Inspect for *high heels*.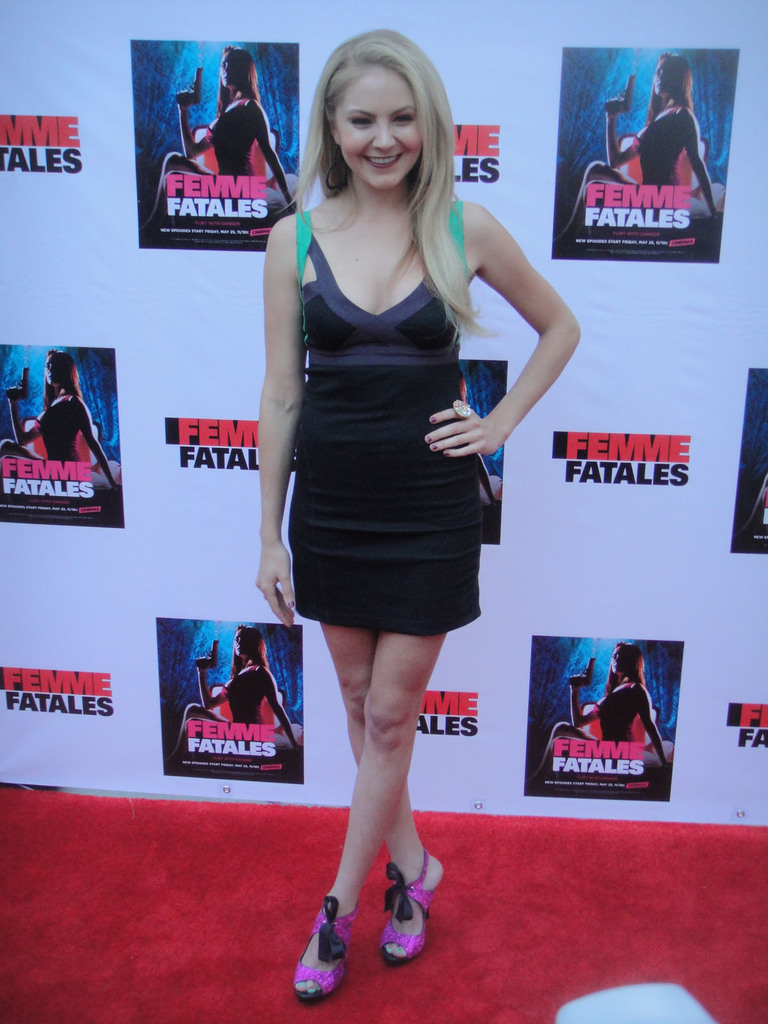
Inspection: [x1=378, y1=847, x2=436, y2=972].
